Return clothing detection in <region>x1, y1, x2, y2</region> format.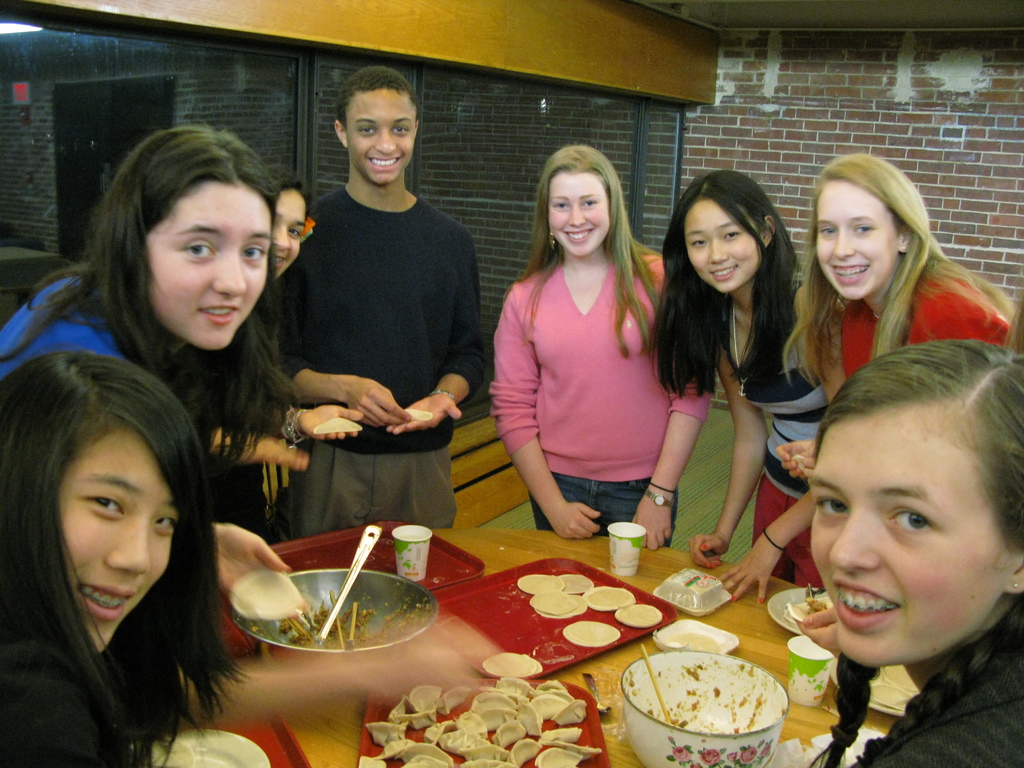
<region>513, 240, 683, 531</region>.
